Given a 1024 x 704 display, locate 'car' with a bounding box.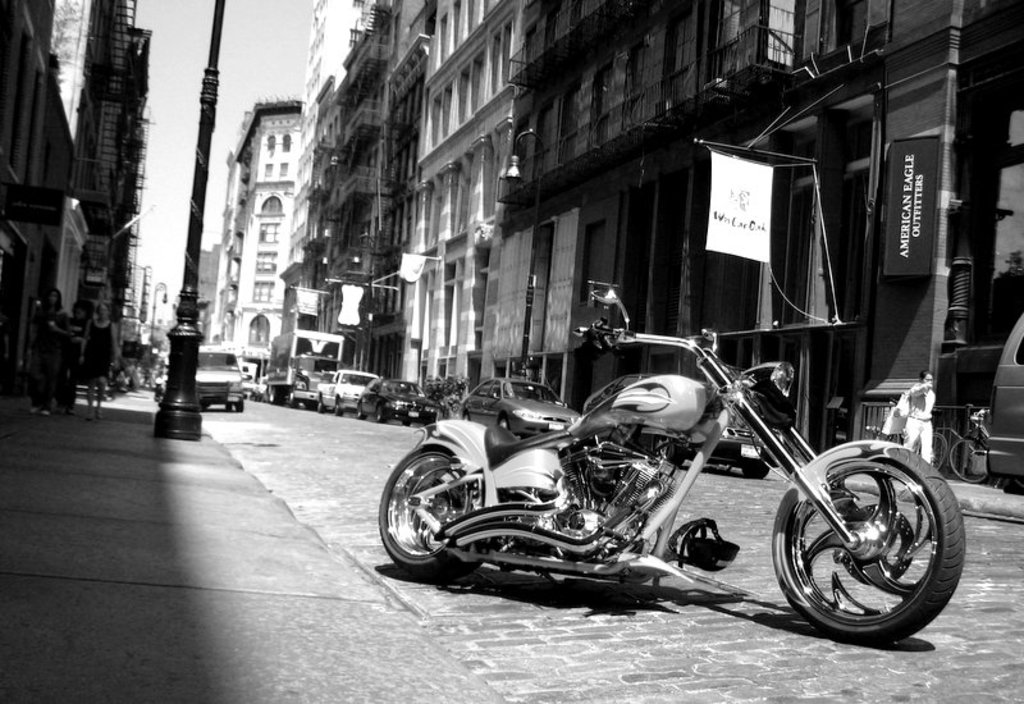
Located: [x1=197, y1=344, x2=246, y2=411].
